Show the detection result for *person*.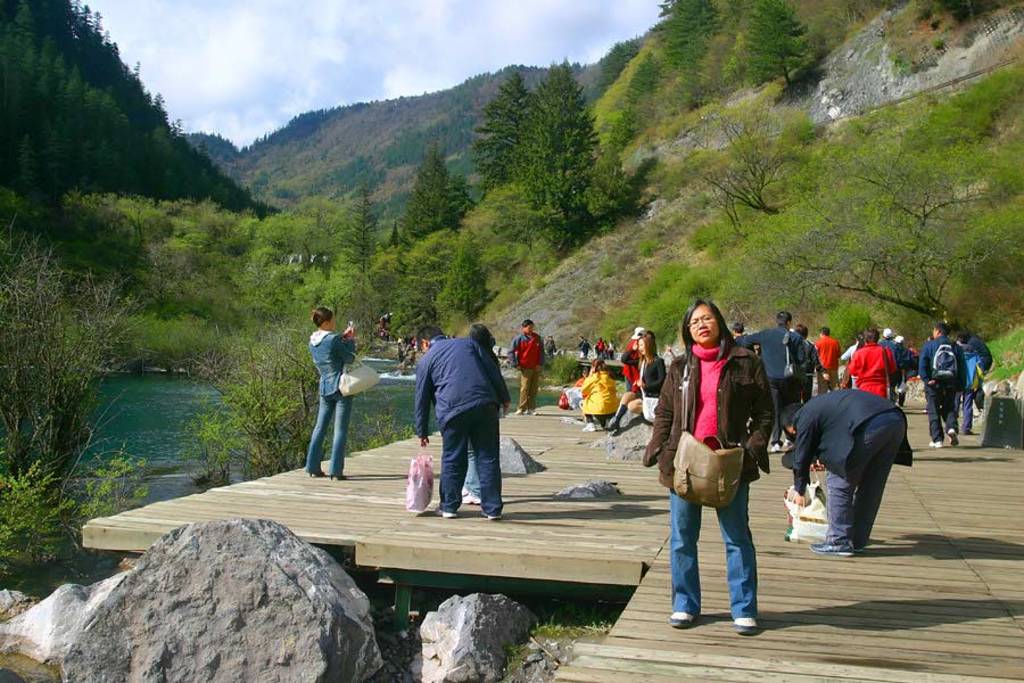
[809, 329, 831, 368].
